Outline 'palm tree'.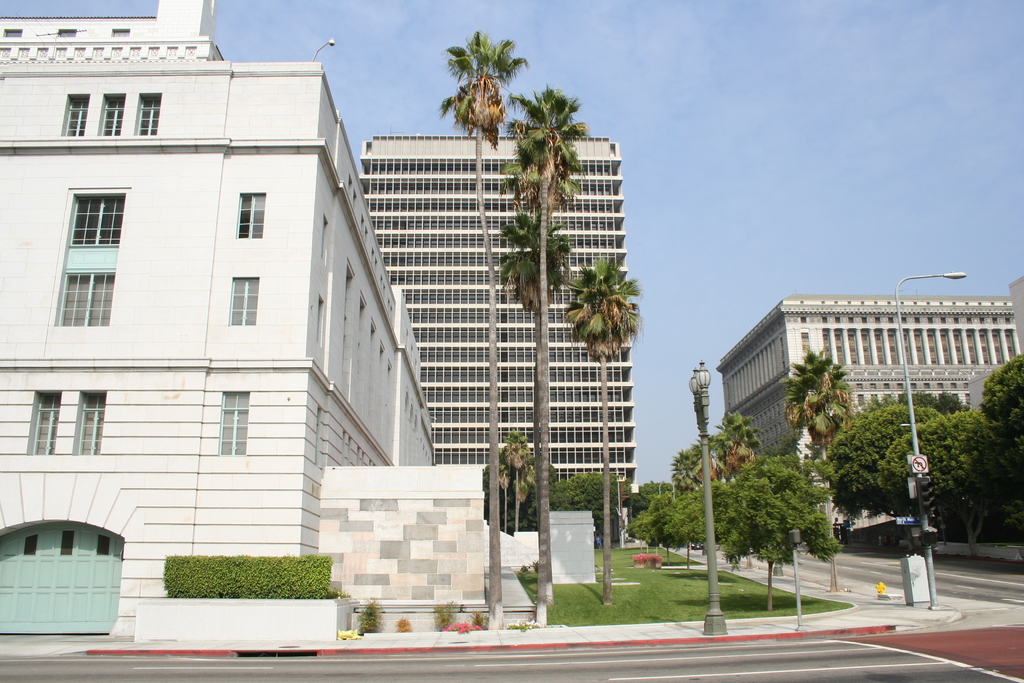
Outline: [493,207,577,604].
